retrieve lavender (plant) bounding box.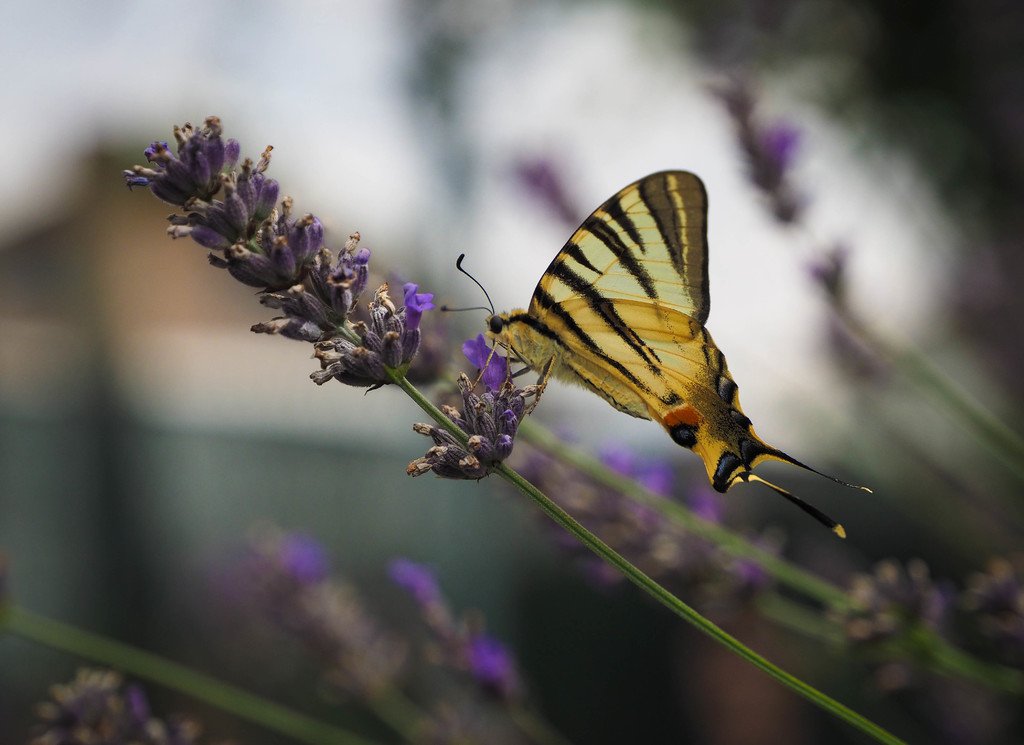
Bounding box: rect(321, 245, 1023, 710).
